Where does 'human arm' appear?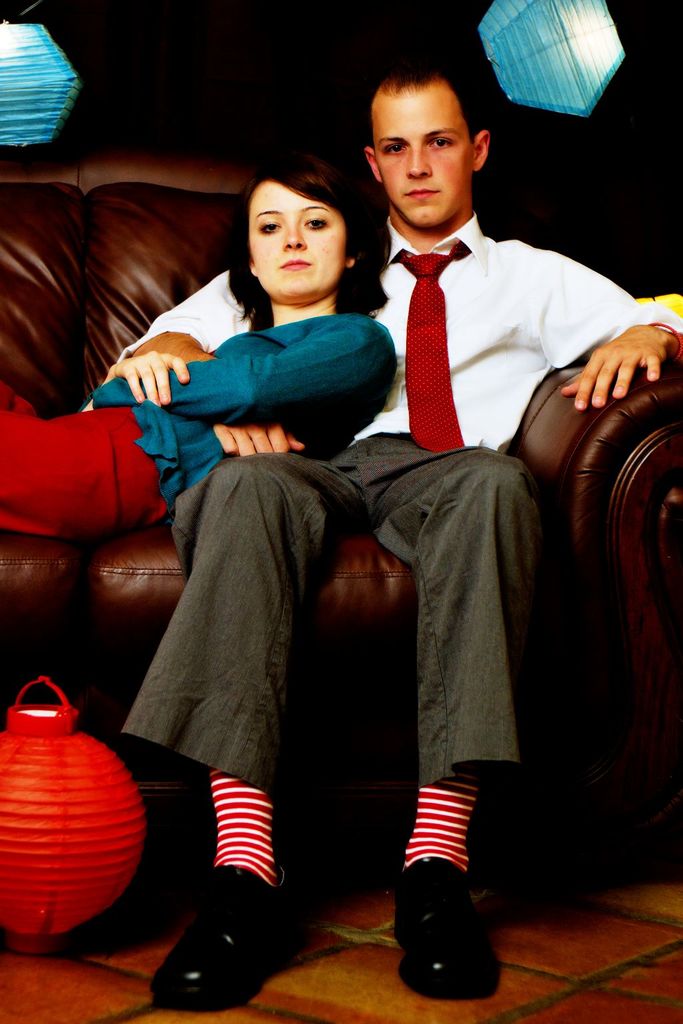
Appears at <region>100, 255, 329, 473</region>.
